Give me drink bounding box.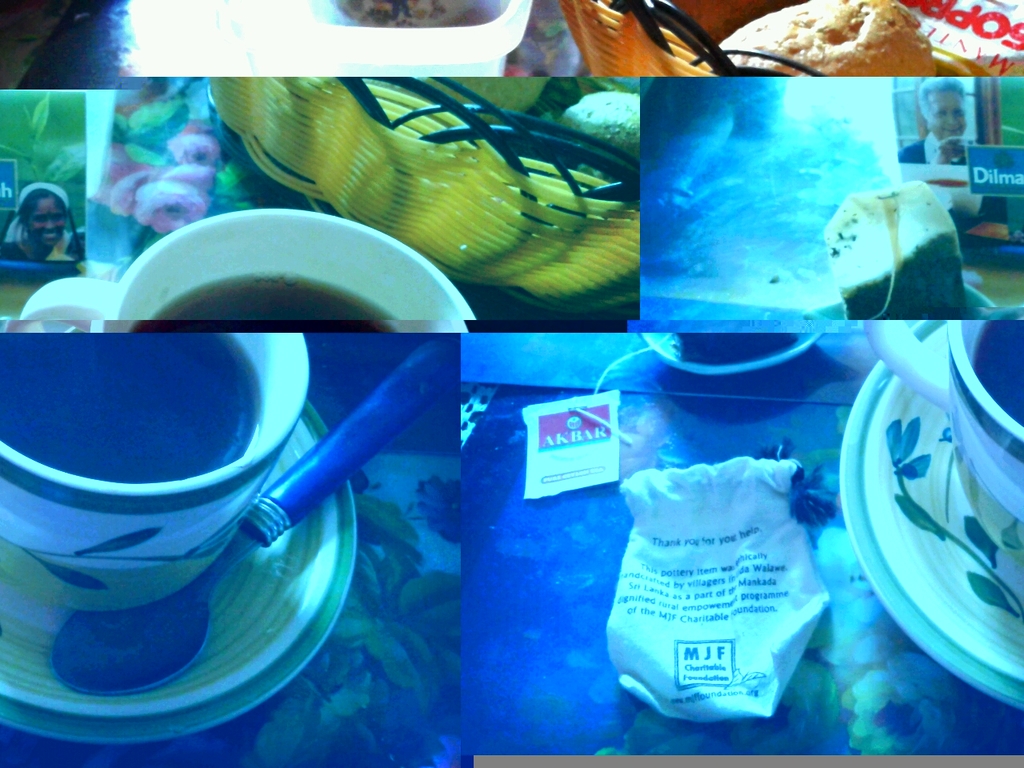
rect(0, 331, 257, 486).
